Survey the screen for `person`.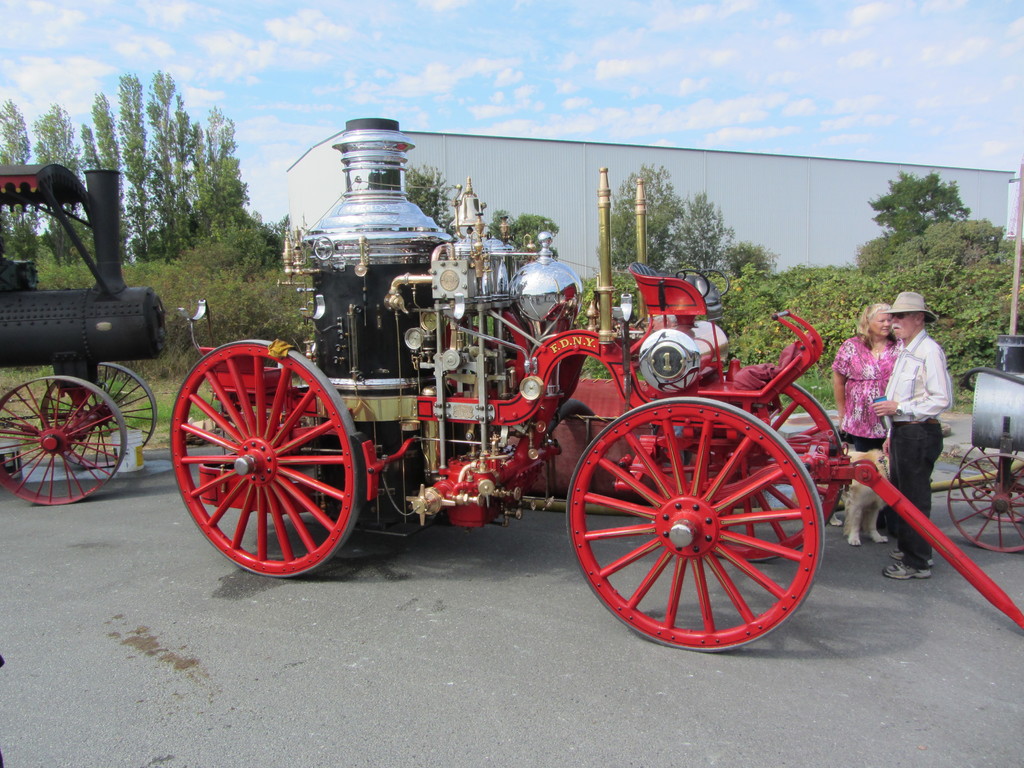
Survey found: {"x1": 833, "y1": 306, "x2": 900, "y2": 457}.
